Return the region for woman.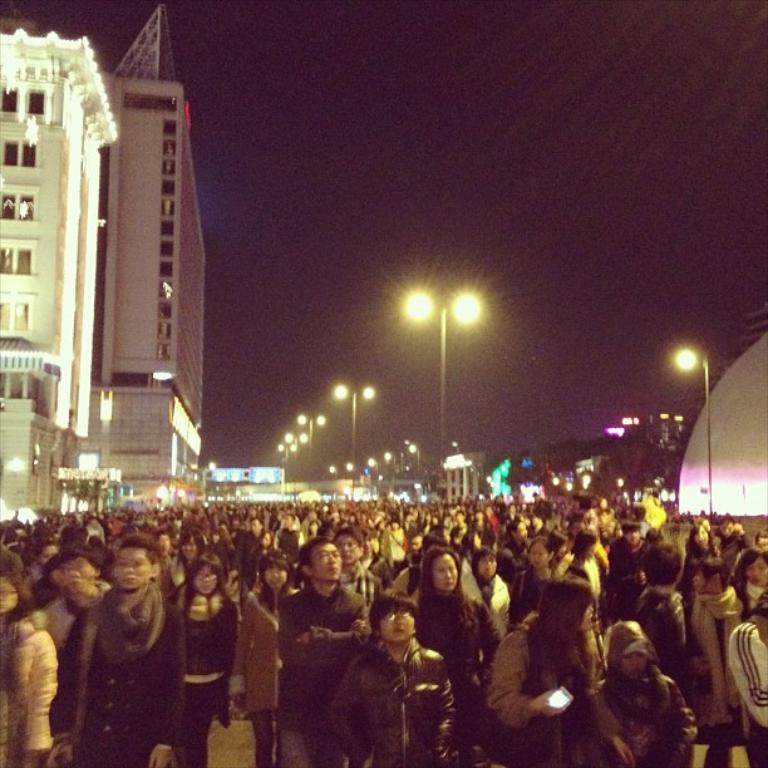
560/522/605/632.
